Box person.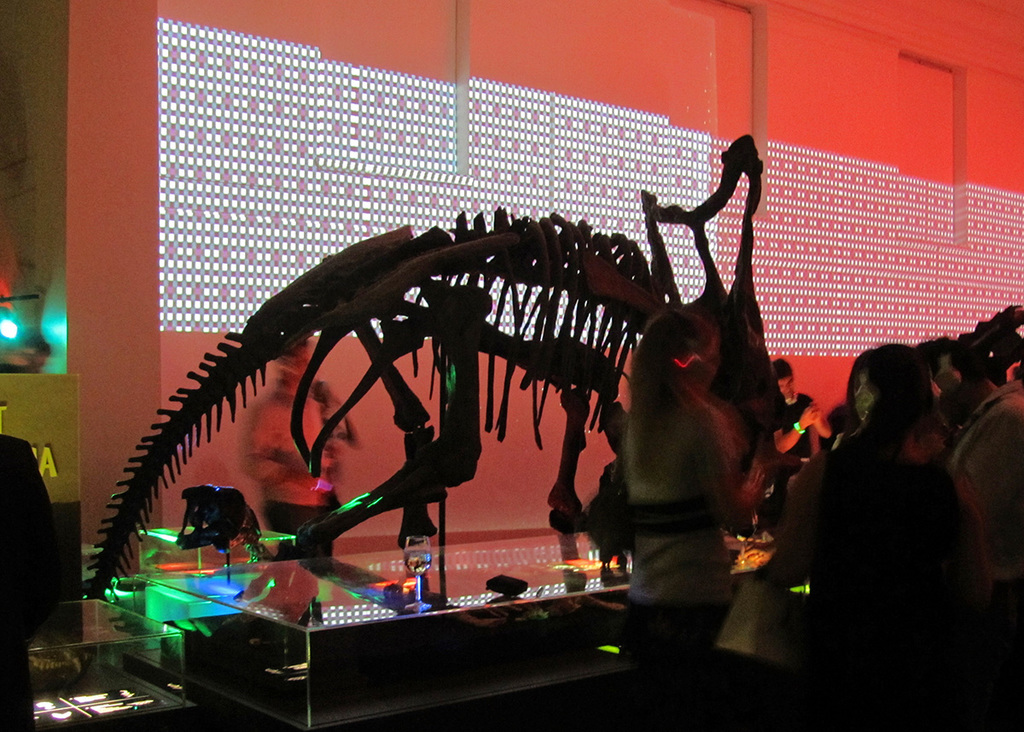
(left=235, top=344, right=362, bottom=555).
